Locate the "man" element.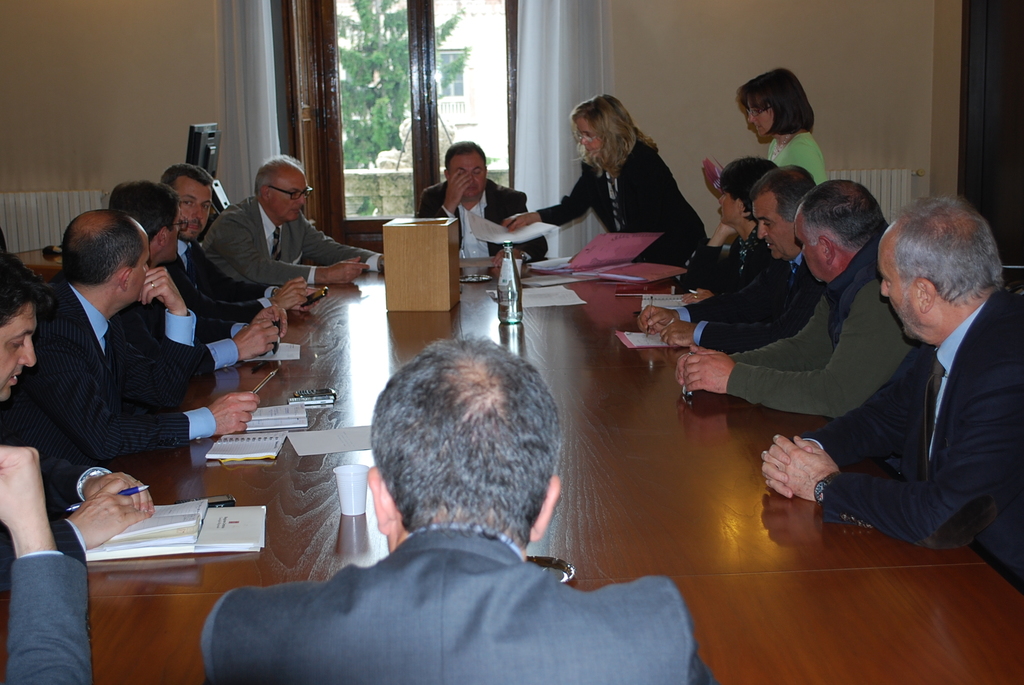
Element bbox: pyautogui.locateOnScreen(190, 331, 703, 684).
